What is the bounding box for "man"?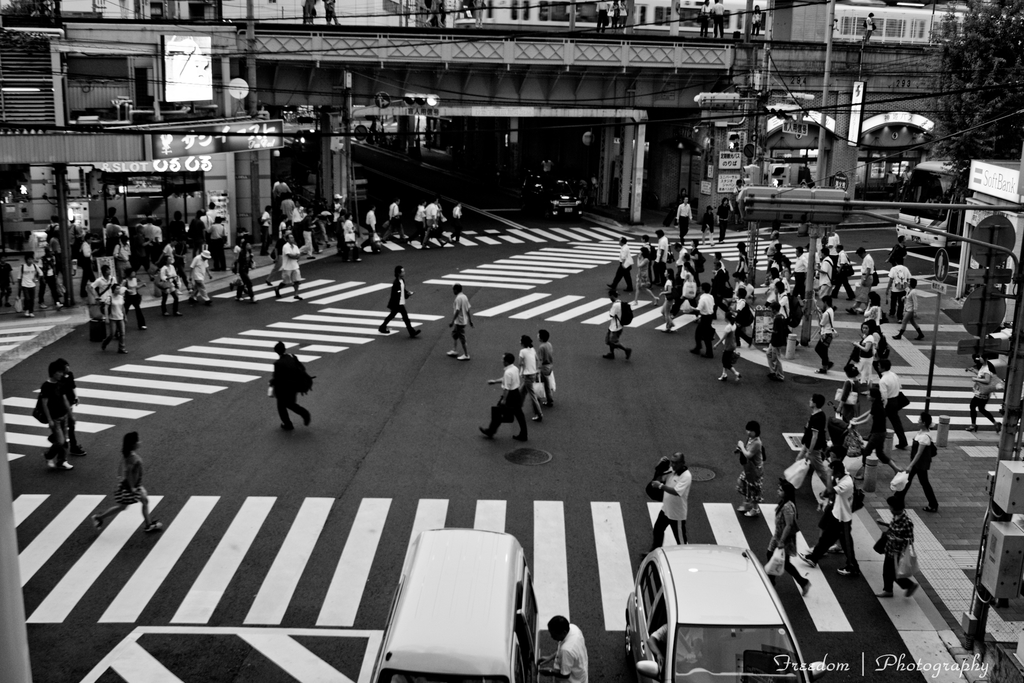
Rect(193, 249, 213, 309).
